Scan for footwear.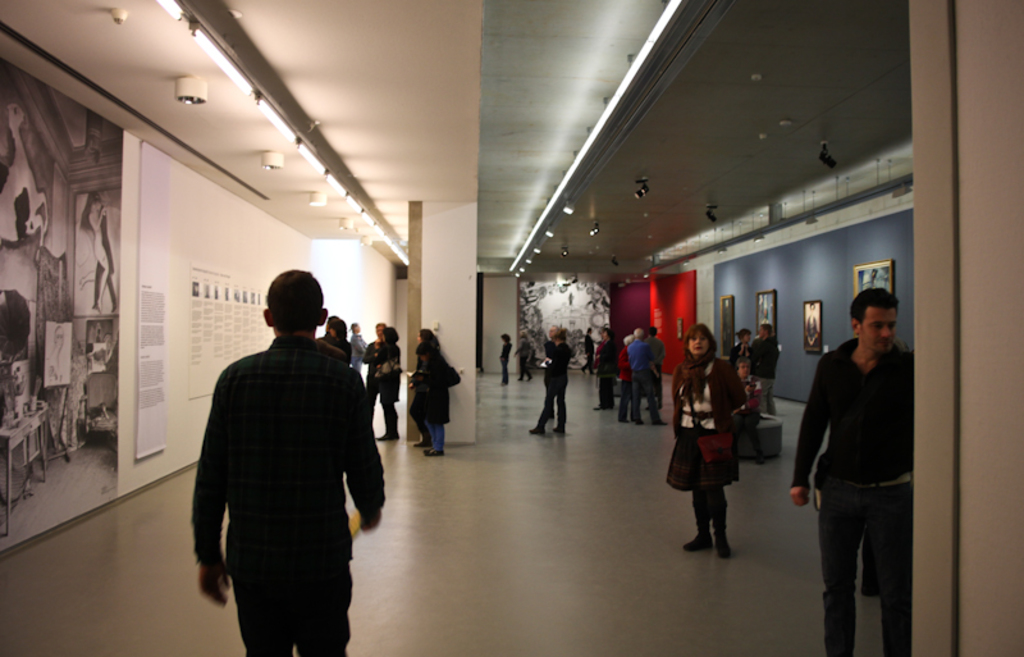
Scan result: {"x1": 620, "y1": 420, "x2": 623, "y2": 425}.
